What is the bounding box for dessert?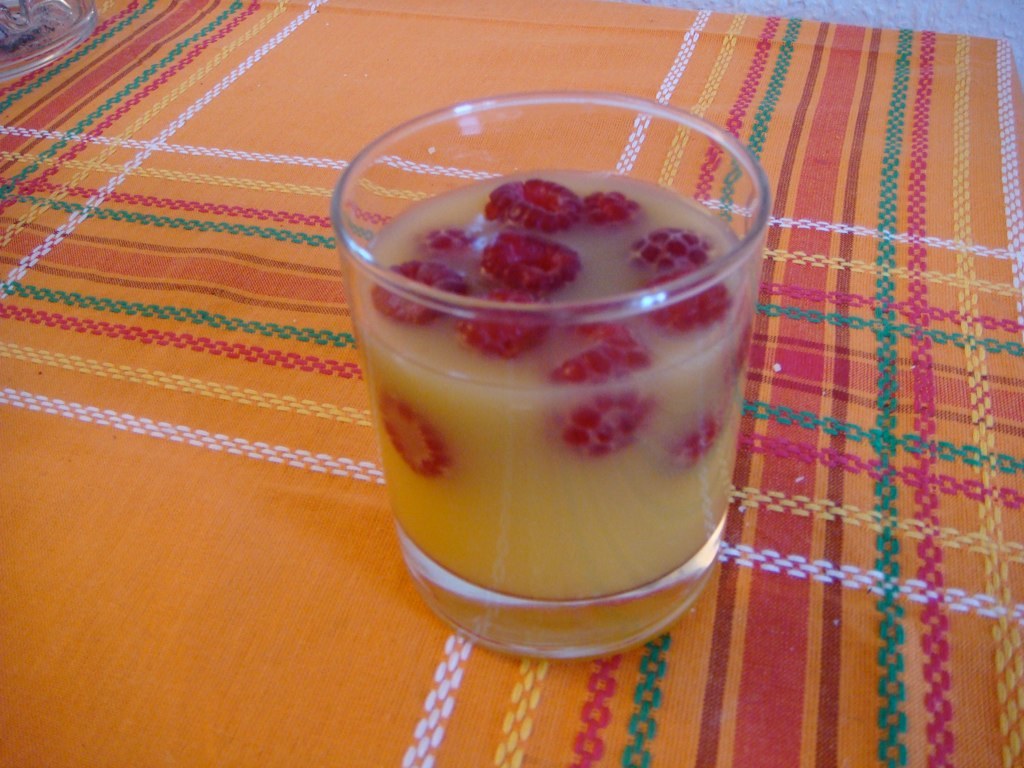
{"left": 351, "top": 121, "right": 760, "bottom": 647}.
